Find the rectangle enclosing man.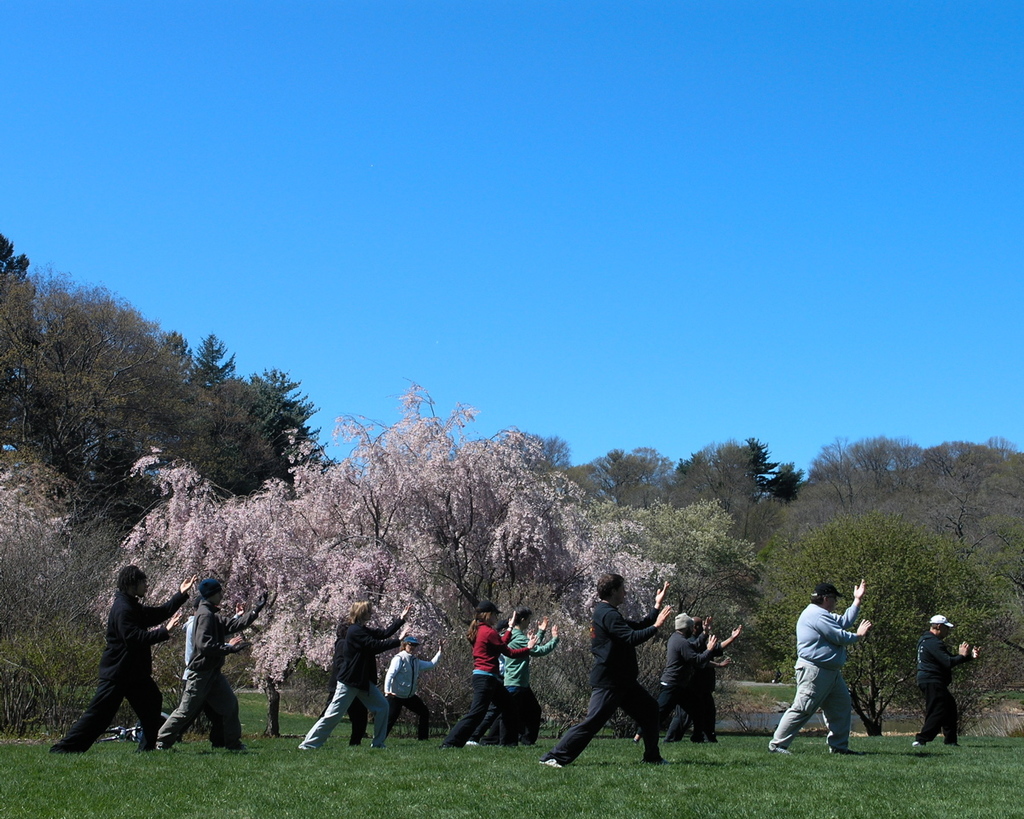
box(156, 579, 270, 750).
